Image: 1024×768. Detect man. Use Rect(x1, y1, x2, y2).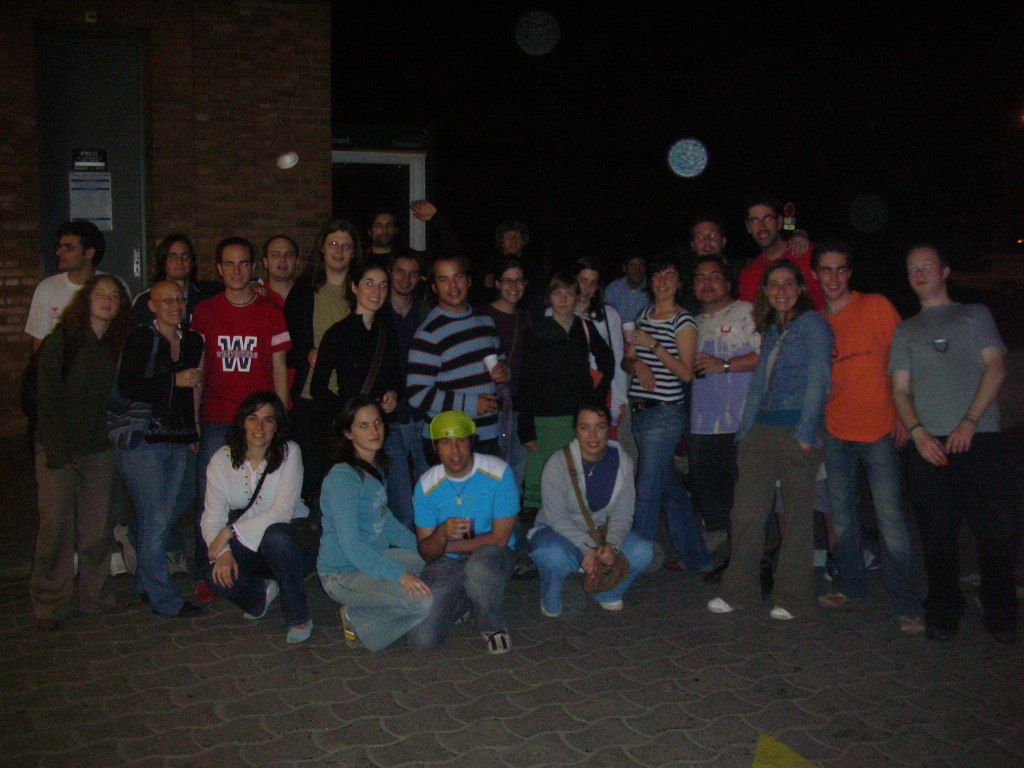
Rect(735, 199, 829, 316).
